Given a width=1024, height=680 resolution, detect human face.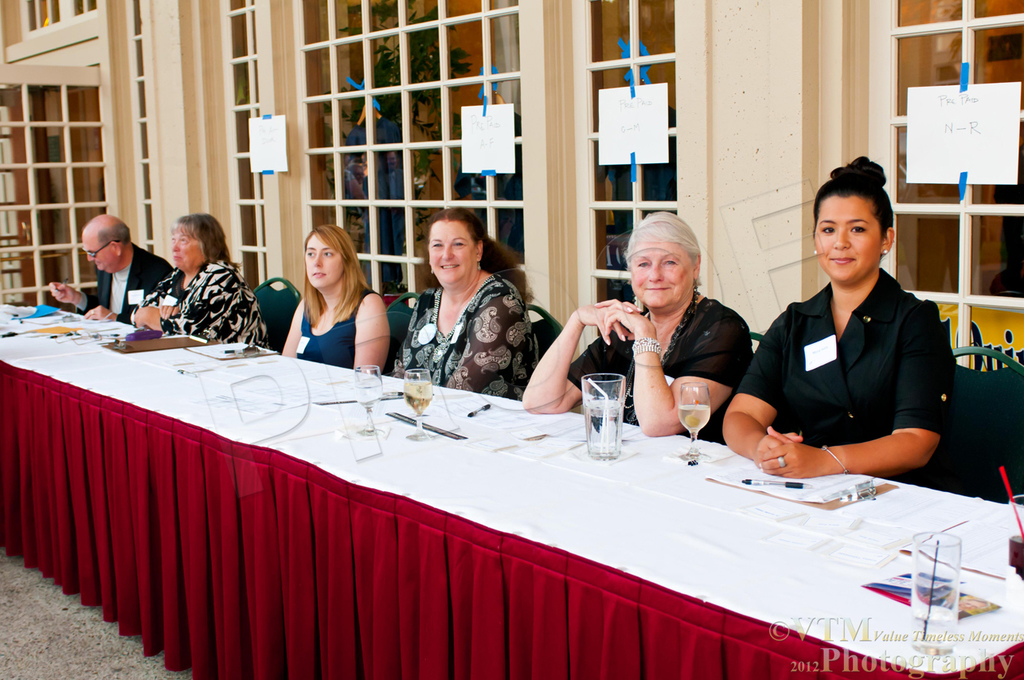
[x1=428, y1=221, x2=475, y2=281].
